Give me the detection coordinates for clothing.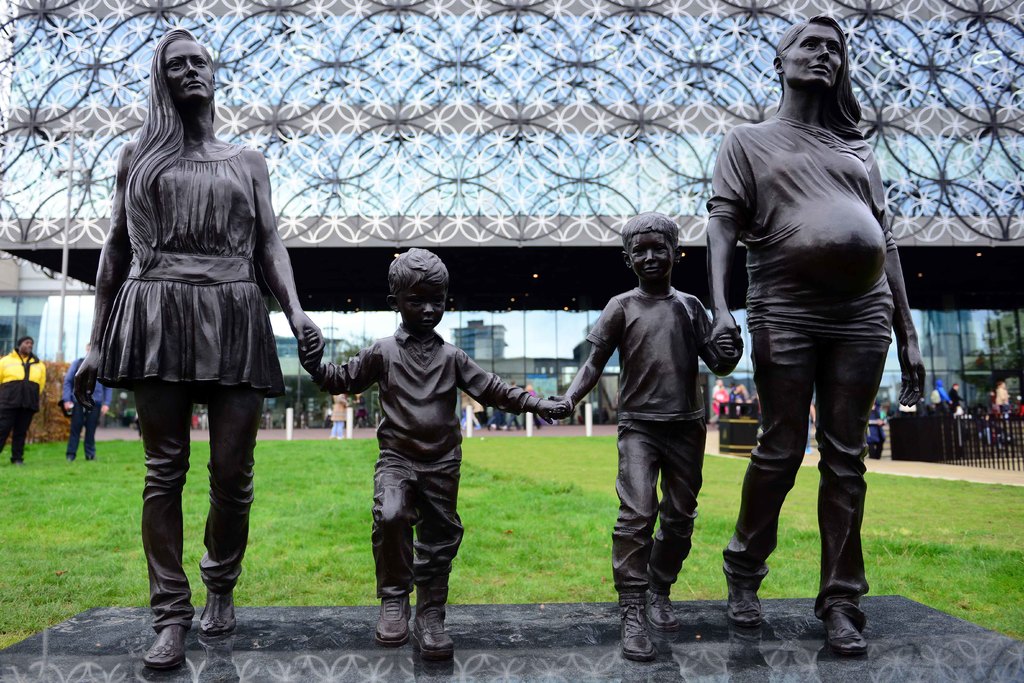
l=705, t=108, r=897, b=625.
